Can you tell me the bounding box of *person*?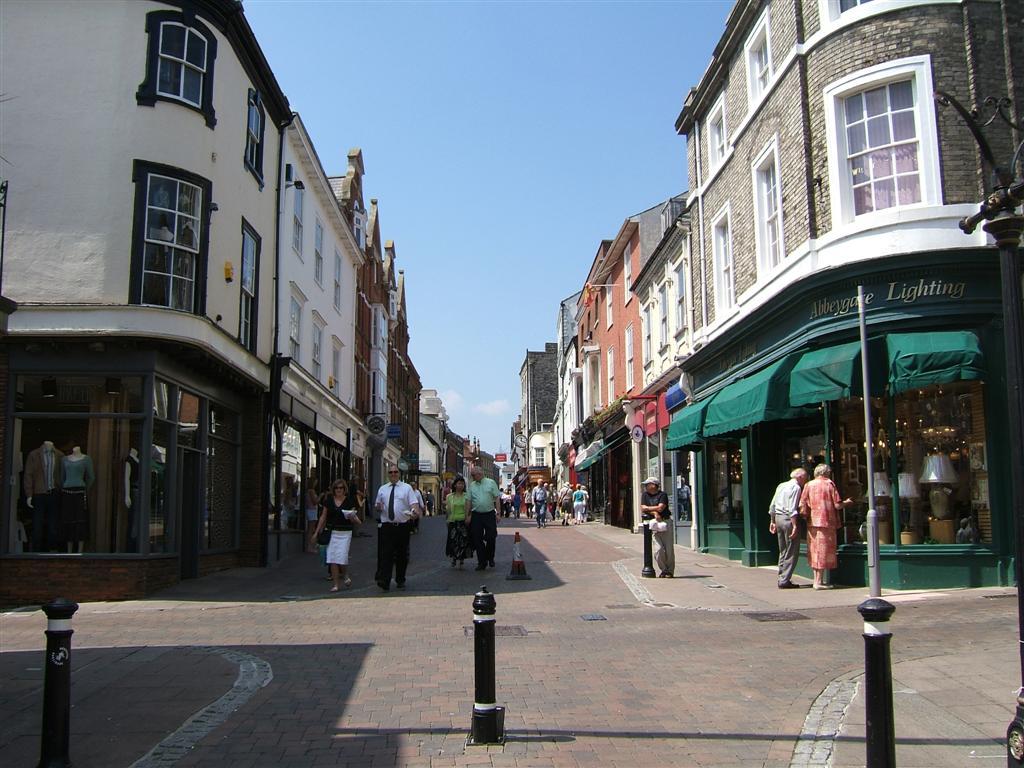
bbox(553, 486, 563, 515).
